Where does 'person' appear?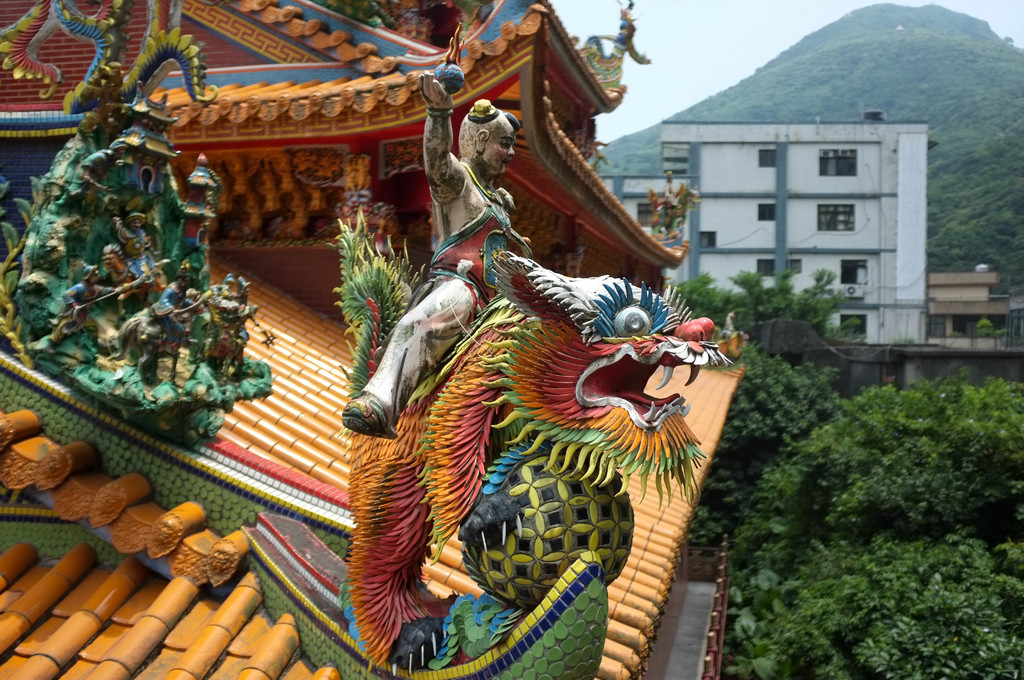
Appears at bbox=[377, 219, 719, 661].
